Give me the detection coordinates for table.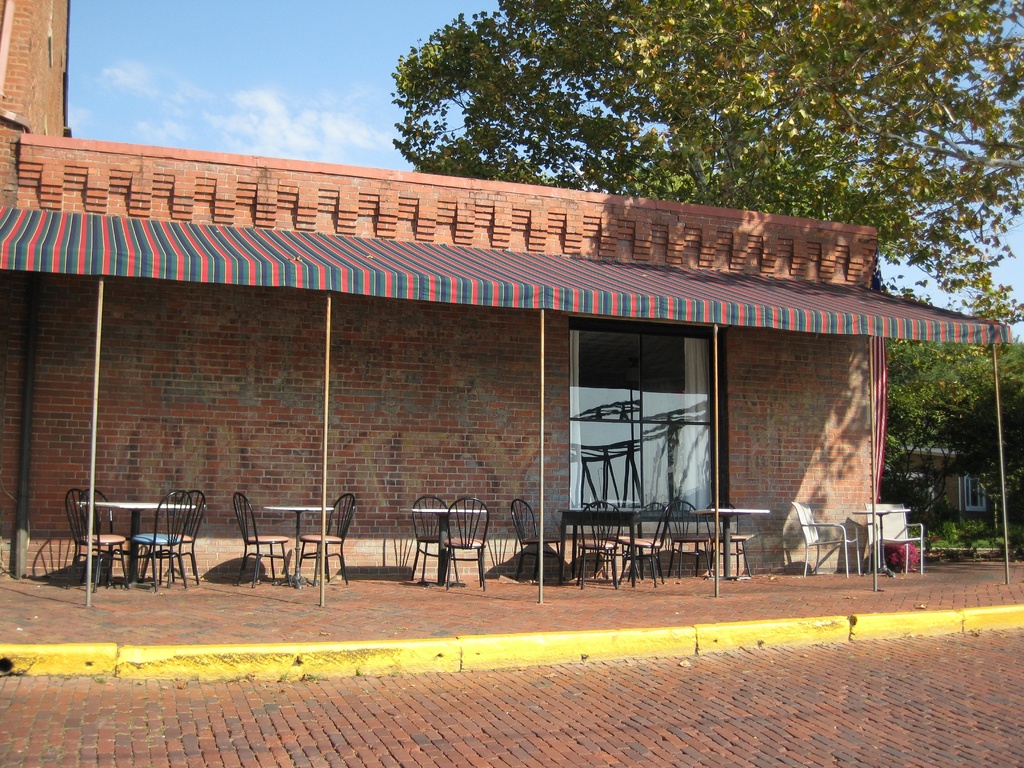
rect(688, 507, 772, 584).
